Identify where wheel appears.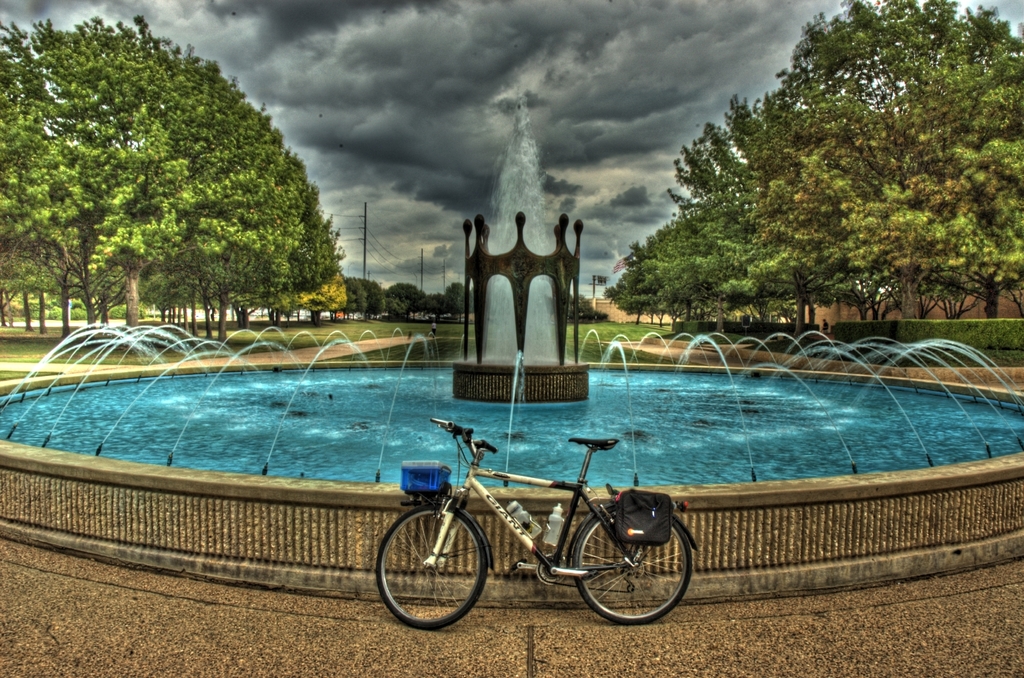
Appears at x1=372, y1=501, x2=487, y2=629.
